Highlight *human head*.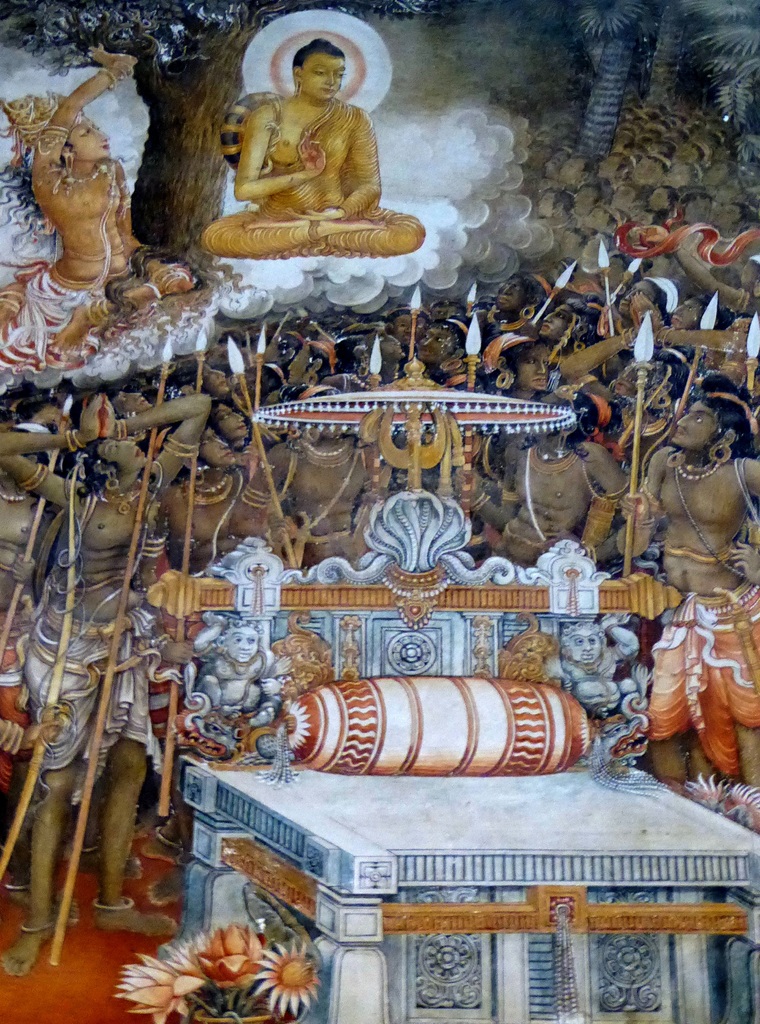
Highlighted region: x1=274 y1=328 x2=304 y2=363.
